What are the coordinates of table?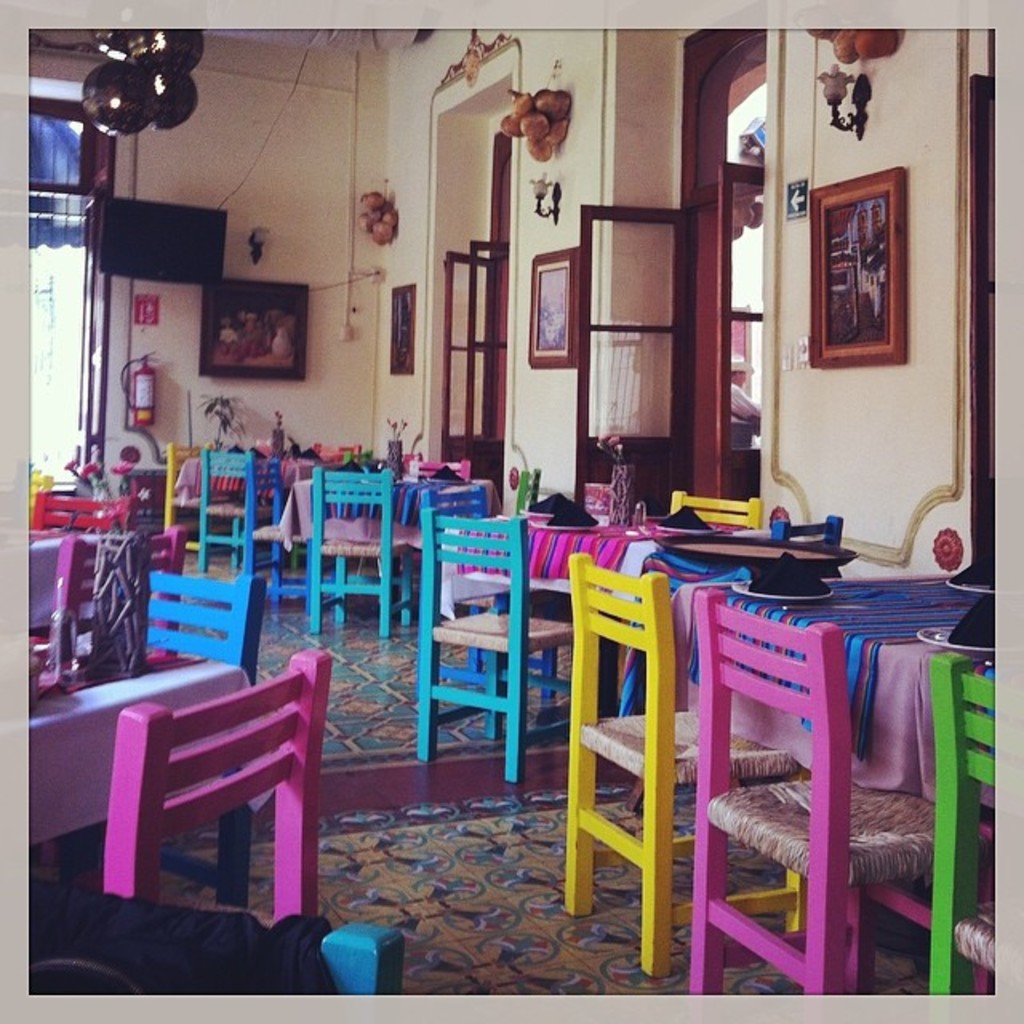
region(426, 498, 766, 714).
